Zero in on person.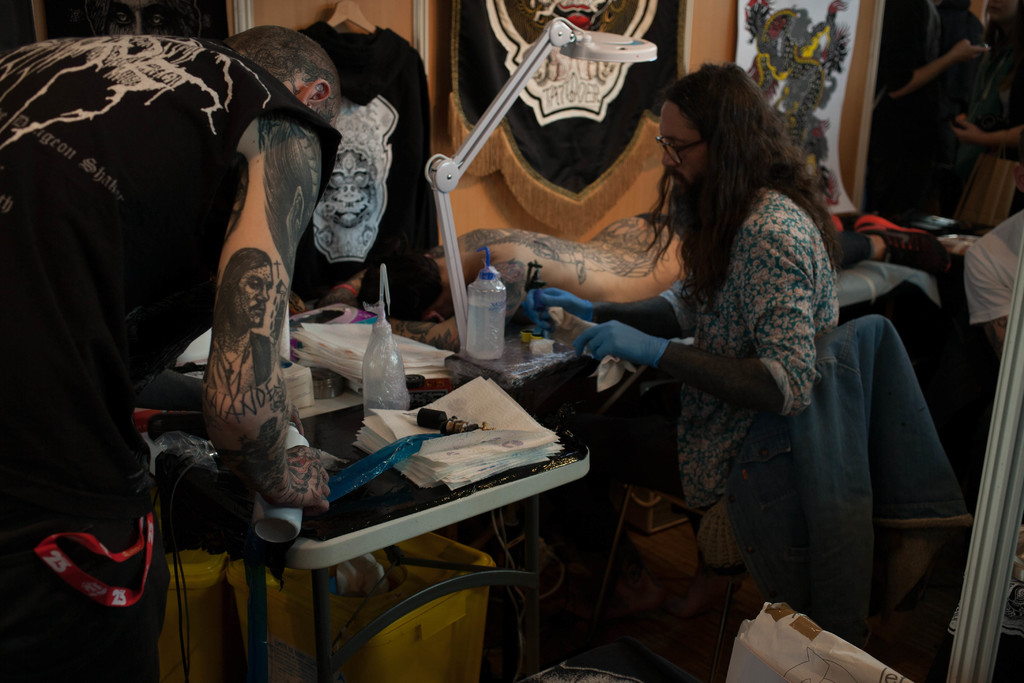
Zeroed in: 952:0:1023:234.
